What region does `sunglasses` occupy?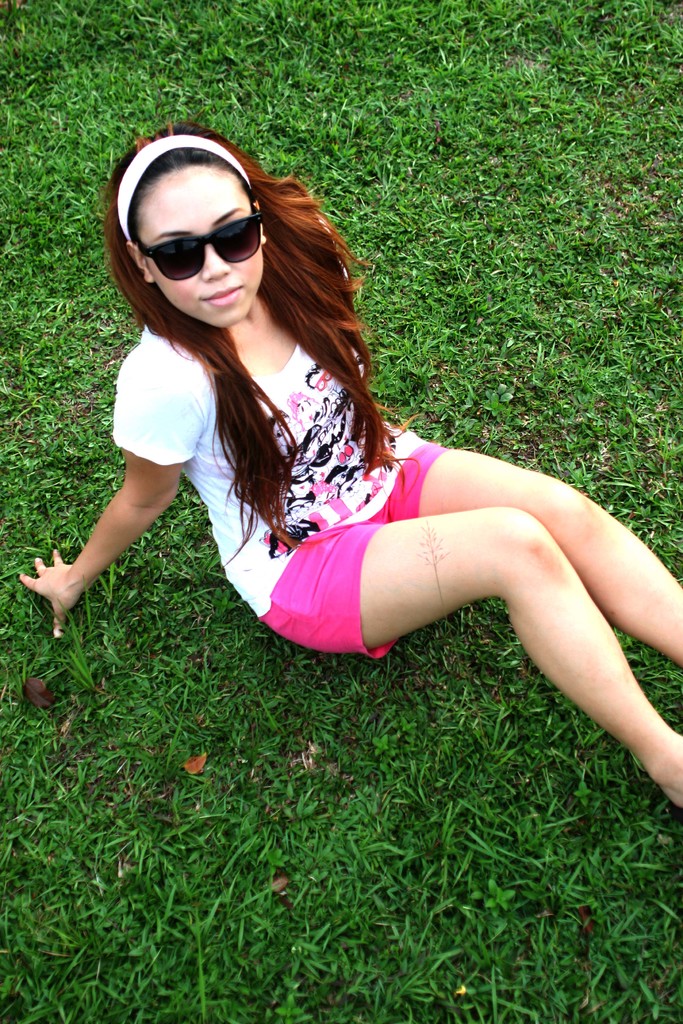
locate(136, 207, 264, 280).
